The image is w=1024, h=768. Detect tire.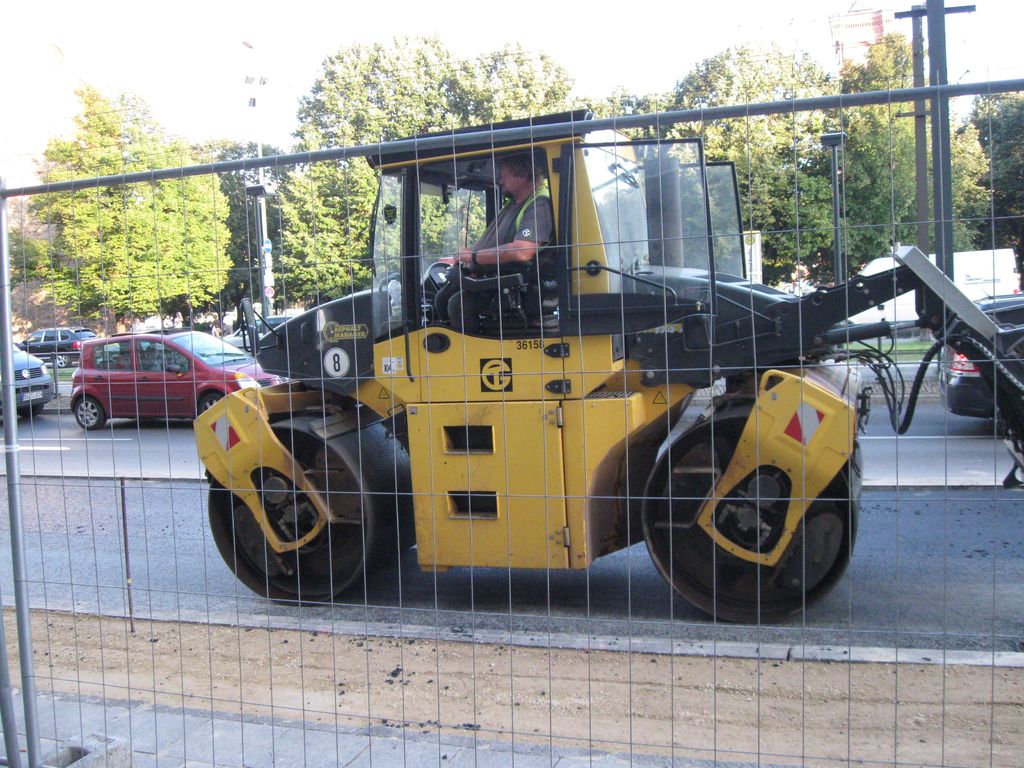
Detection: {"left": 198, "top": 390, "right": 225, "bottom": 412}.
